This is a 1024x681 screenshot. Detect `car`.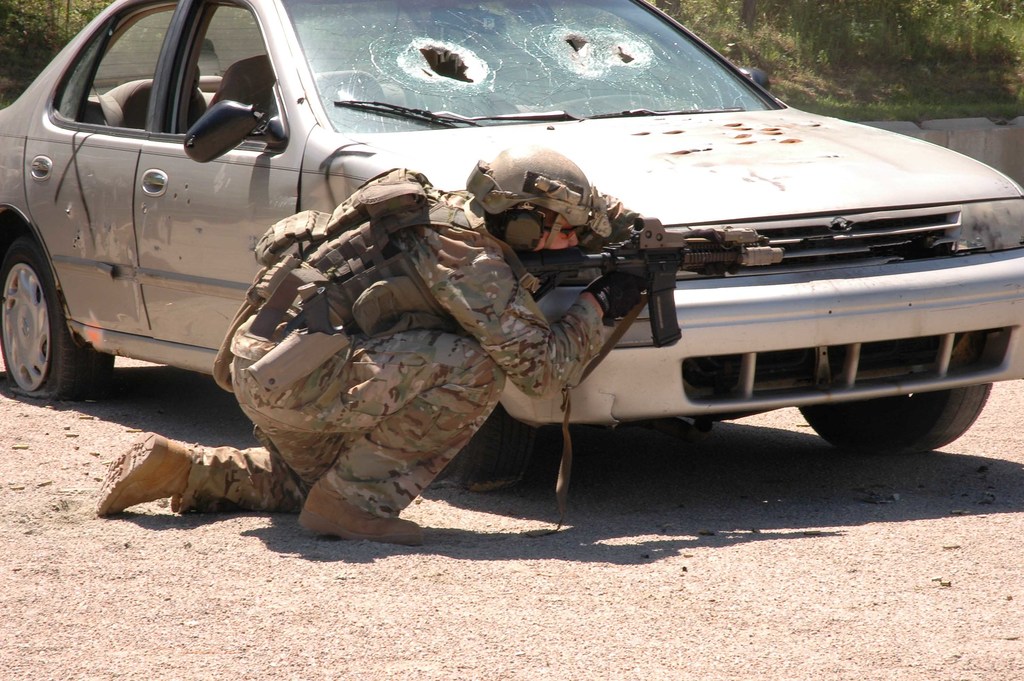
0, 0, 1023, 446.
